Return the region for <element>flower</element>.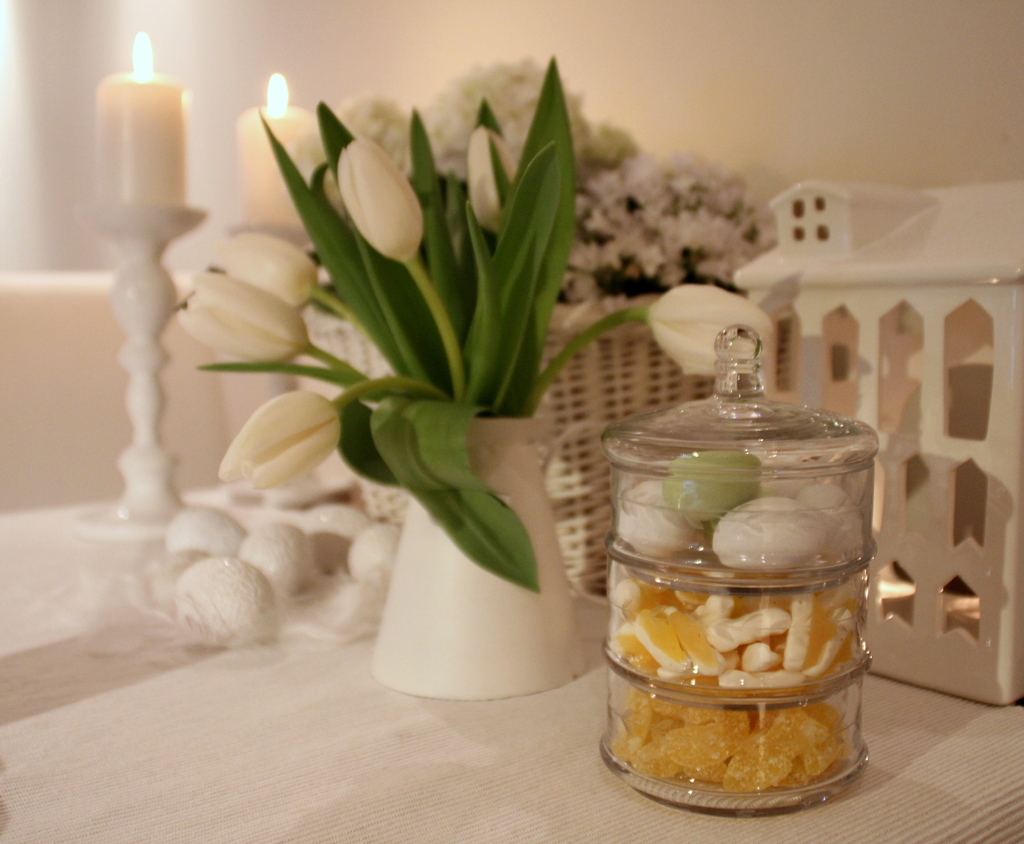
[216,230,323,303].
